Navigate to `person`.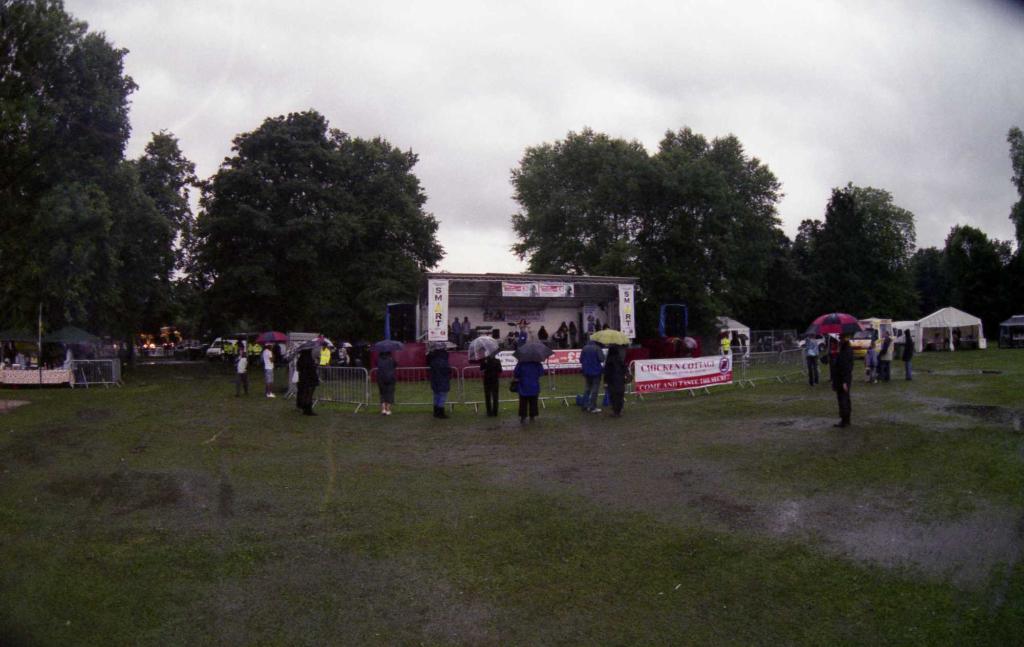
Navigation target: {"x1": 583, "y1": 339, "x2": 605, "y2": 416}.
